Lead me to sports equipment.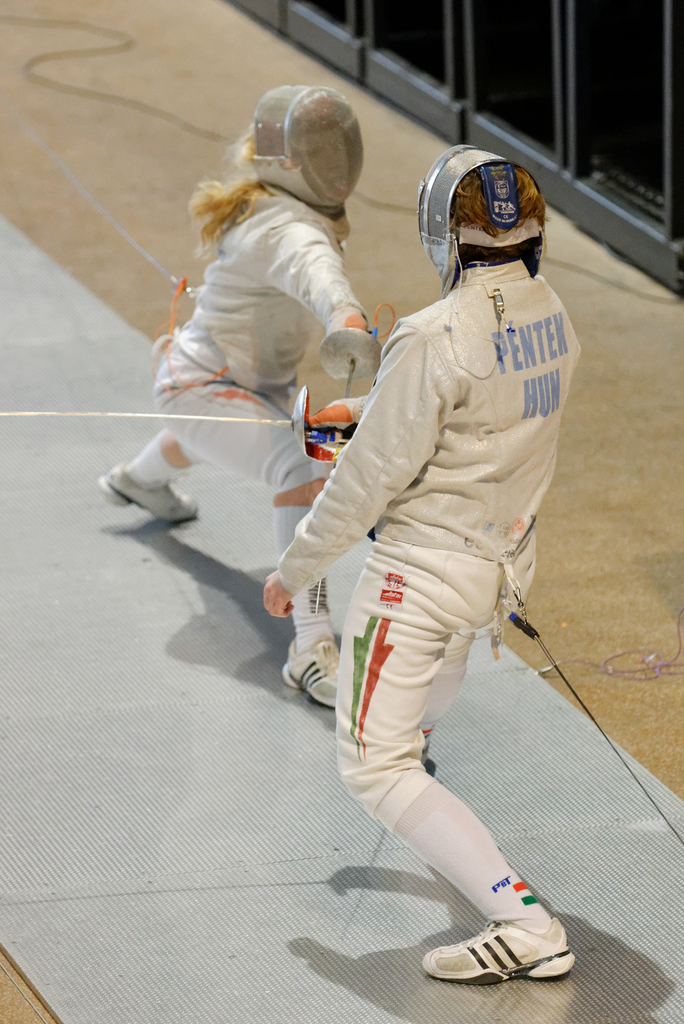
Lead to bbox=(249, 86, 363, 220).
